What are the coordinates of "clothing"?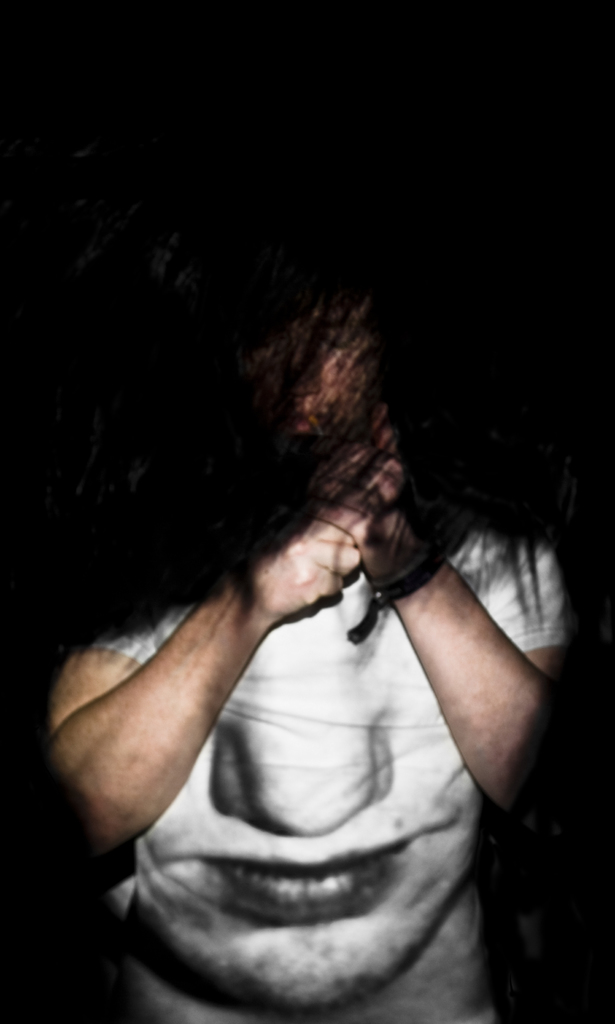
114:566:536:994.
